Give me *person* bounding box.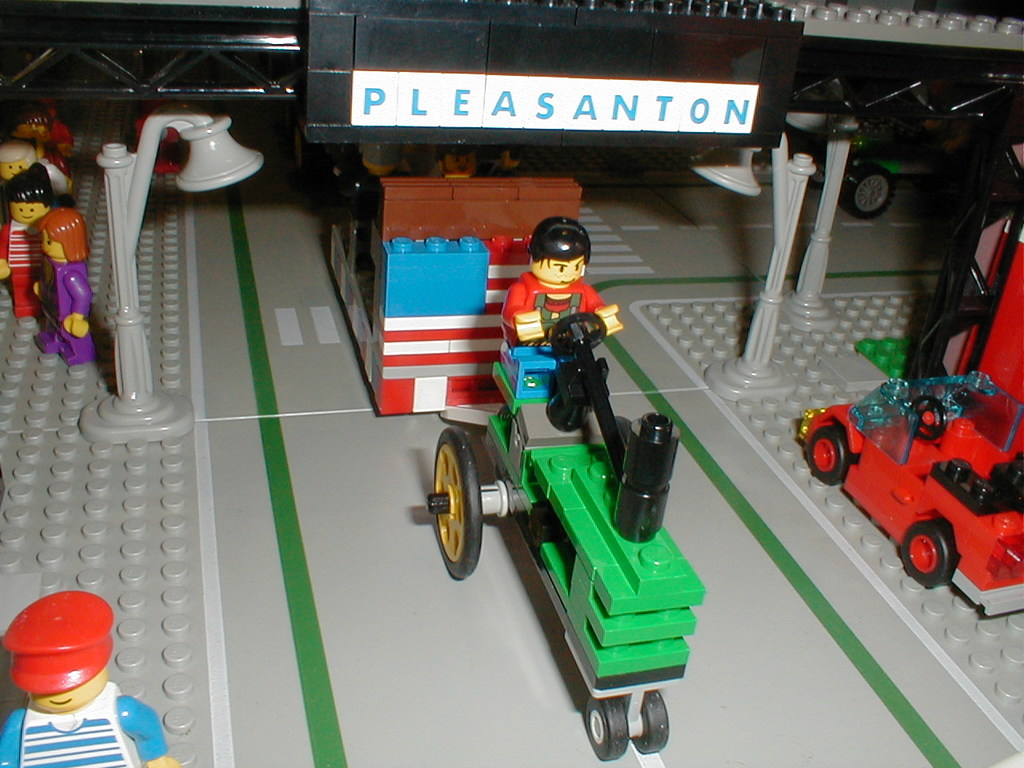
[0, 162, 57, 322].
